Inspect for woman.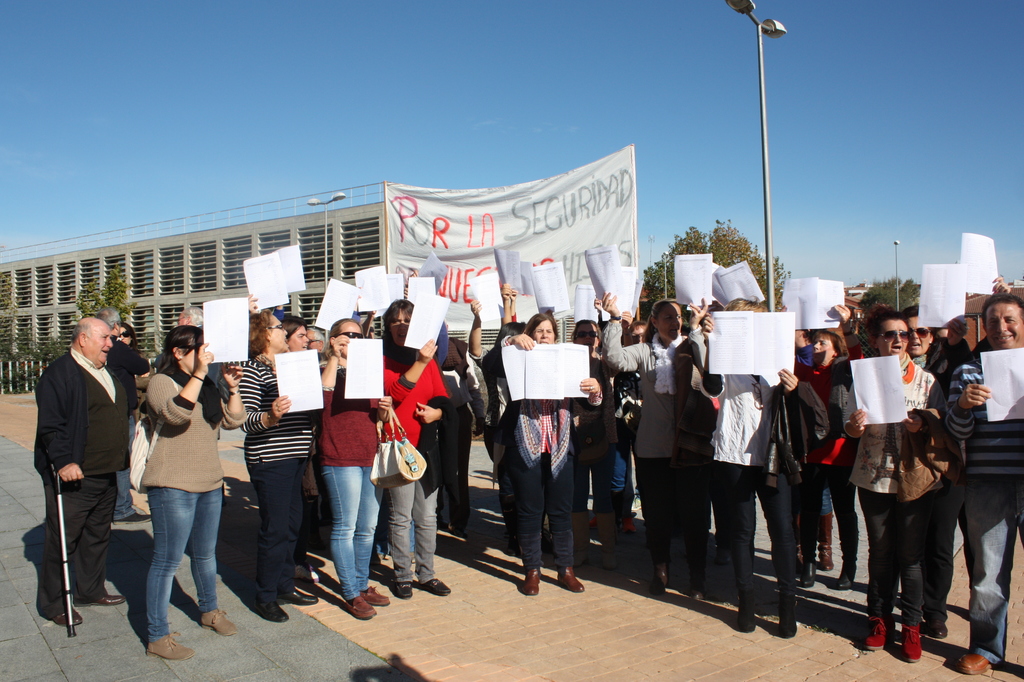
Inspection: pyautogui.locateOnScreen(596, 277, 711, 609).
